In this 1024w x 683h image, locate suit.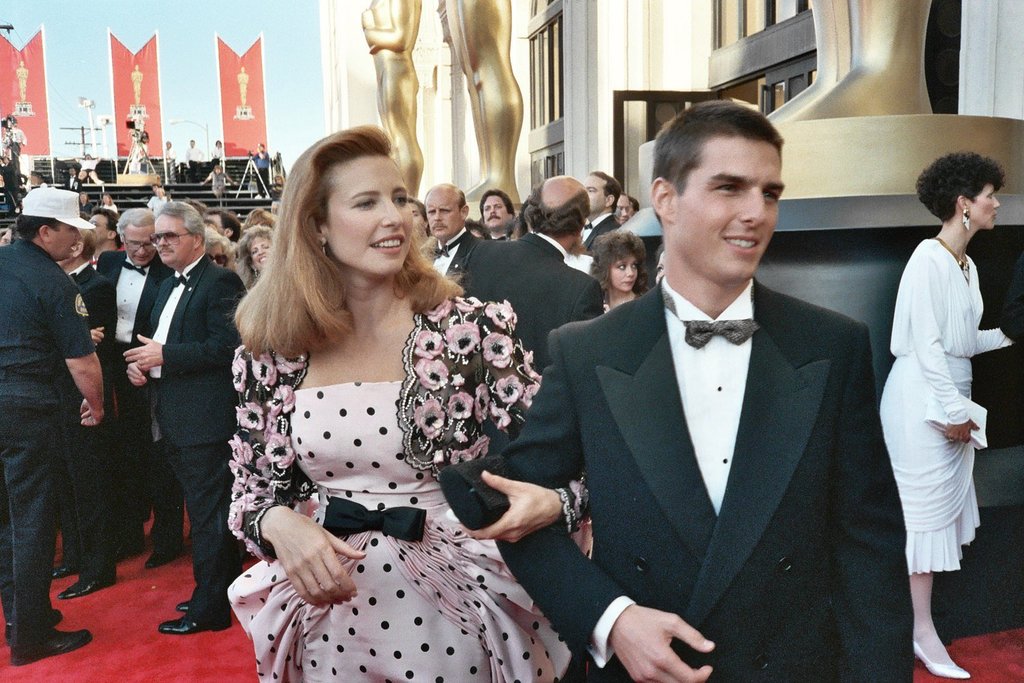
Bounding box: [62, 255, 120, 581].
